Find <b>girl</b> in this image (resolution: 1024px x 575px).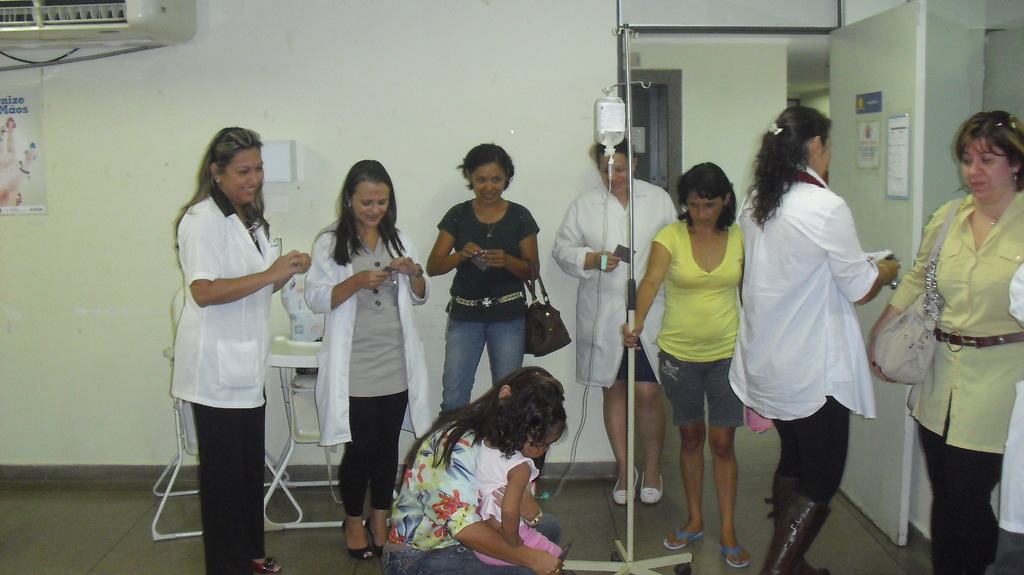
l=552, t=130, r=684, b=504.
